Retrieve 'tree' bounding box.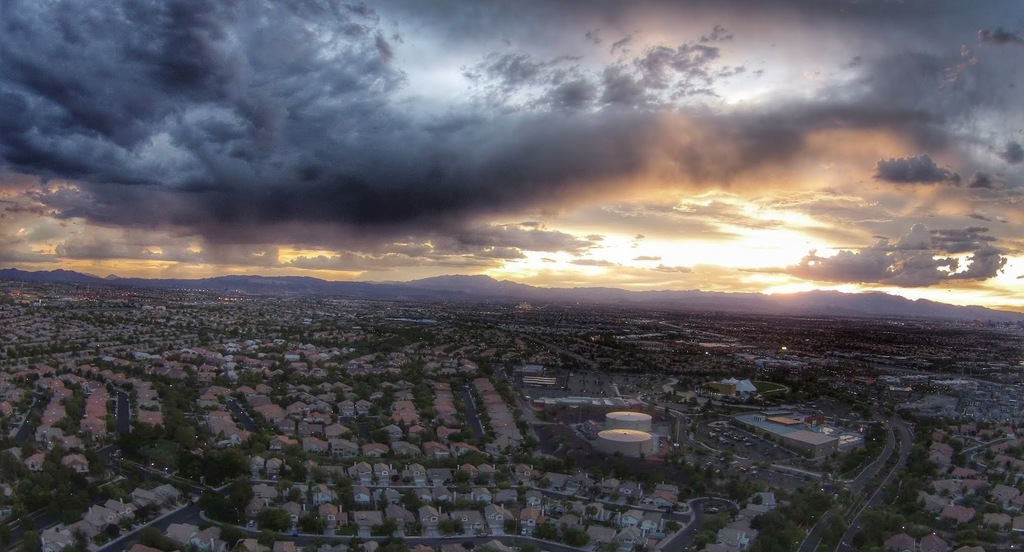
Bounding box: 299, 357, 308, 362.
